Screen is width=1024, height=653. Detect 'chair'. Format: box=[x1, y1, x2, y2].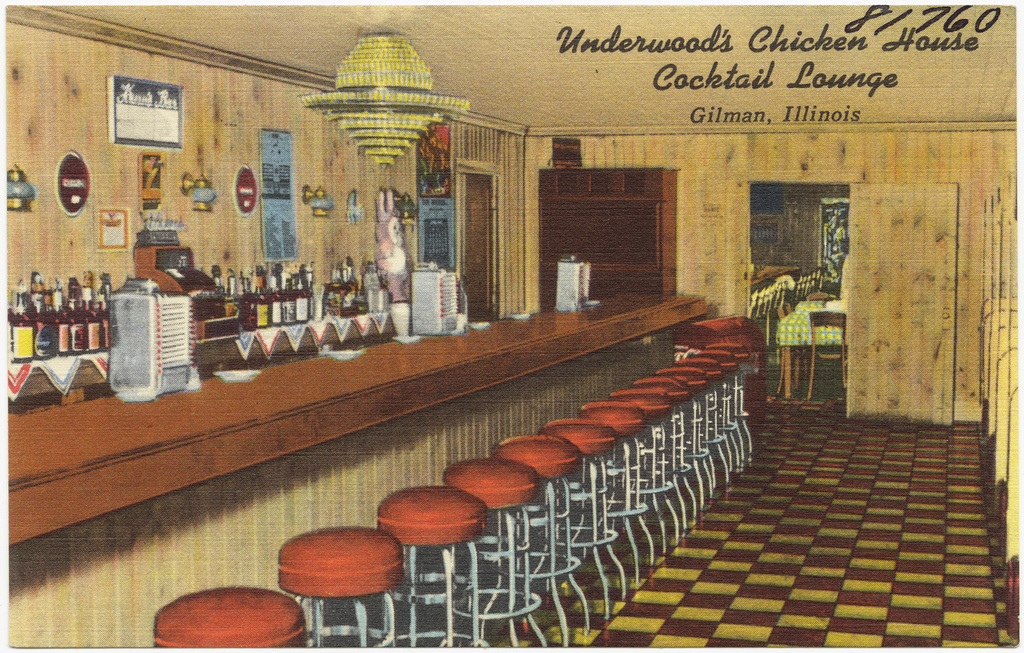
box=[773, 295, 802, 394].
